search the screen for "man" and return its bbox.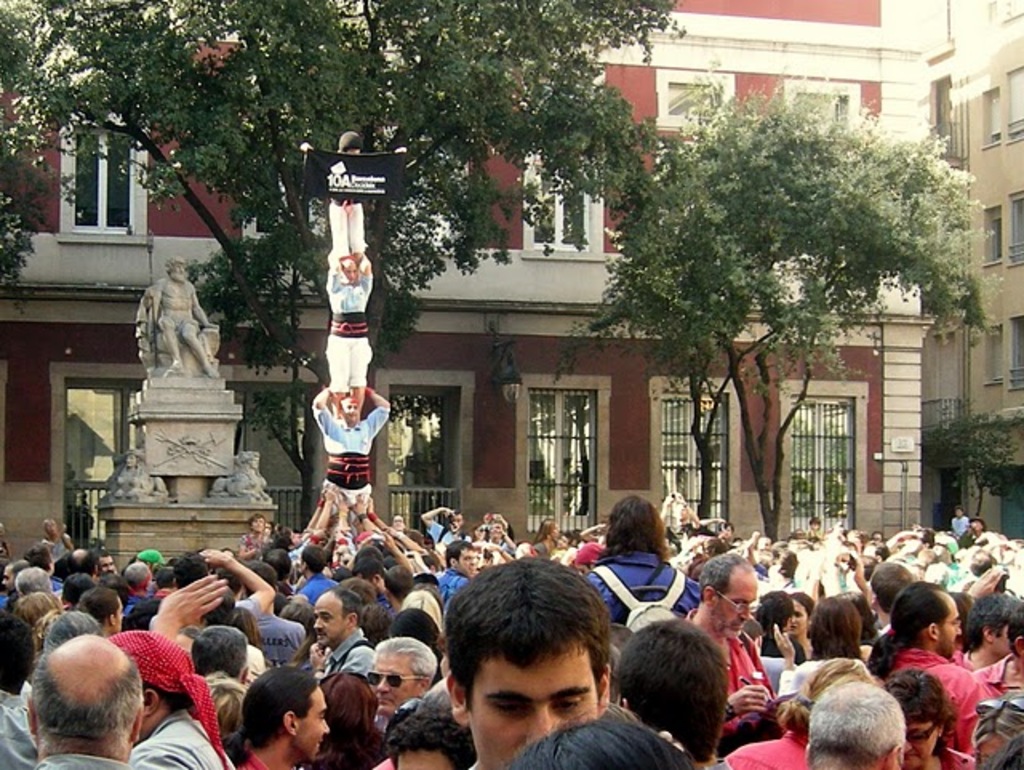
Found: BBox(56, 551, 106, 596).
